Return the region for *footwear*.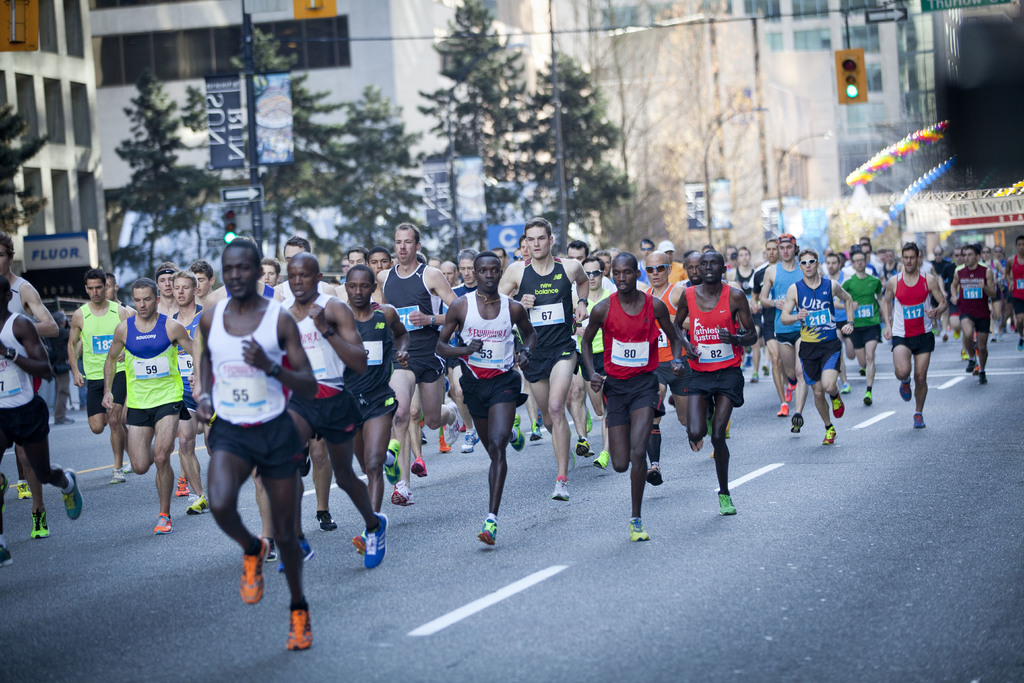
select_region(53, 411, 76, 425).
